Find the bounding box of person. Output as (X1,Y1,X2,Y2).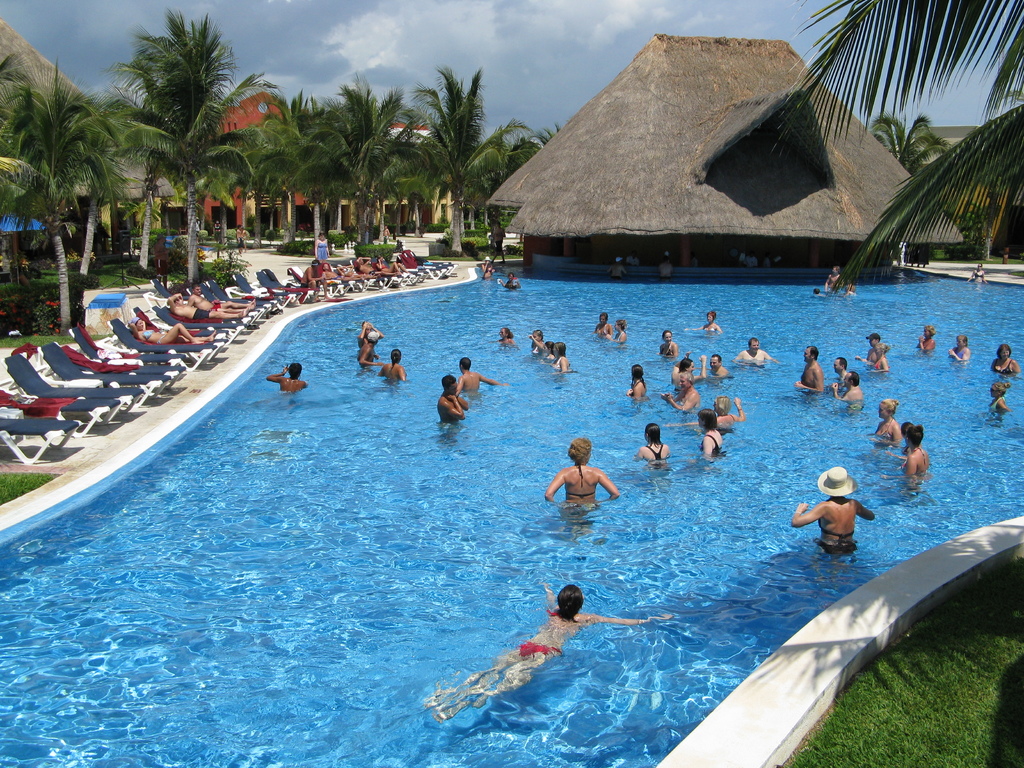
(694,410,723,461).
